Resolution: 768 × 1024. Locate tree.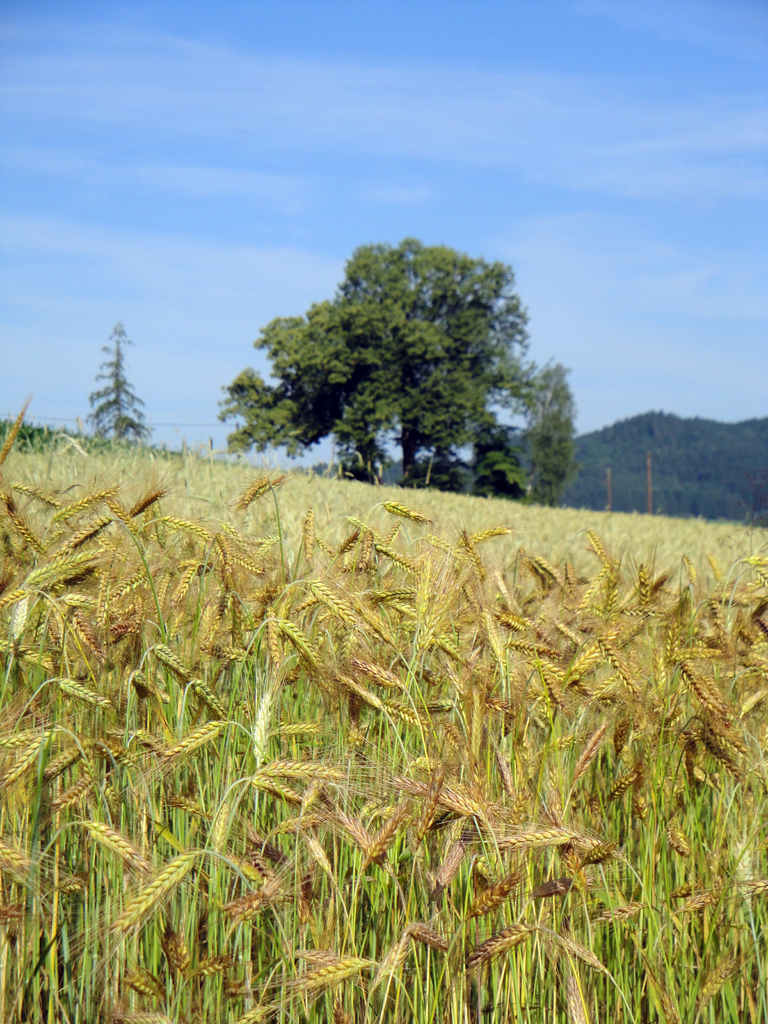
l=223, t=202, r=582, b=506.
